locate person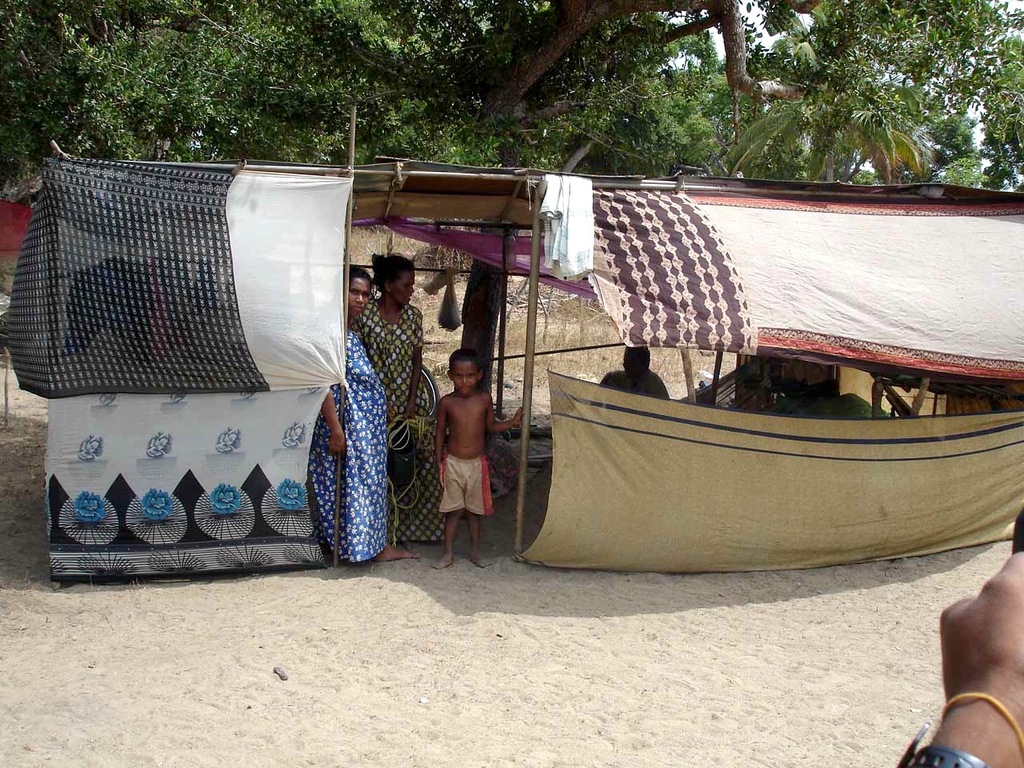
rect(305, 258, 386, 566)
